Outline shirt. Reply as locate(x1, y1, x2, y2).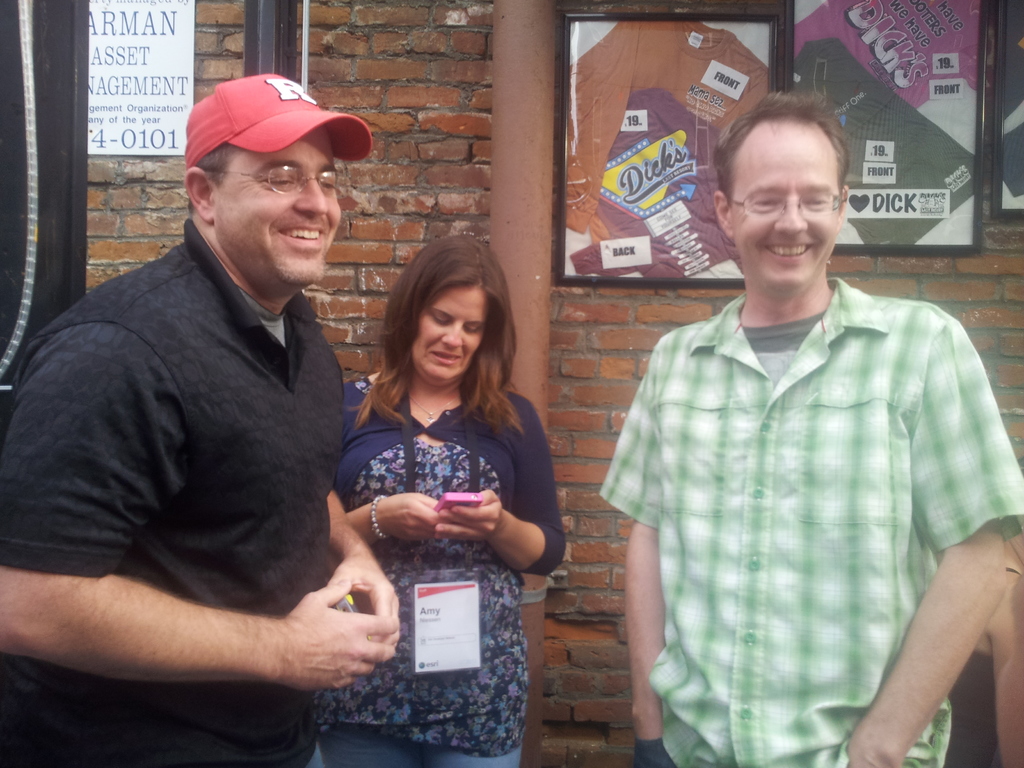
locate(600, 199, 1023, 746).
